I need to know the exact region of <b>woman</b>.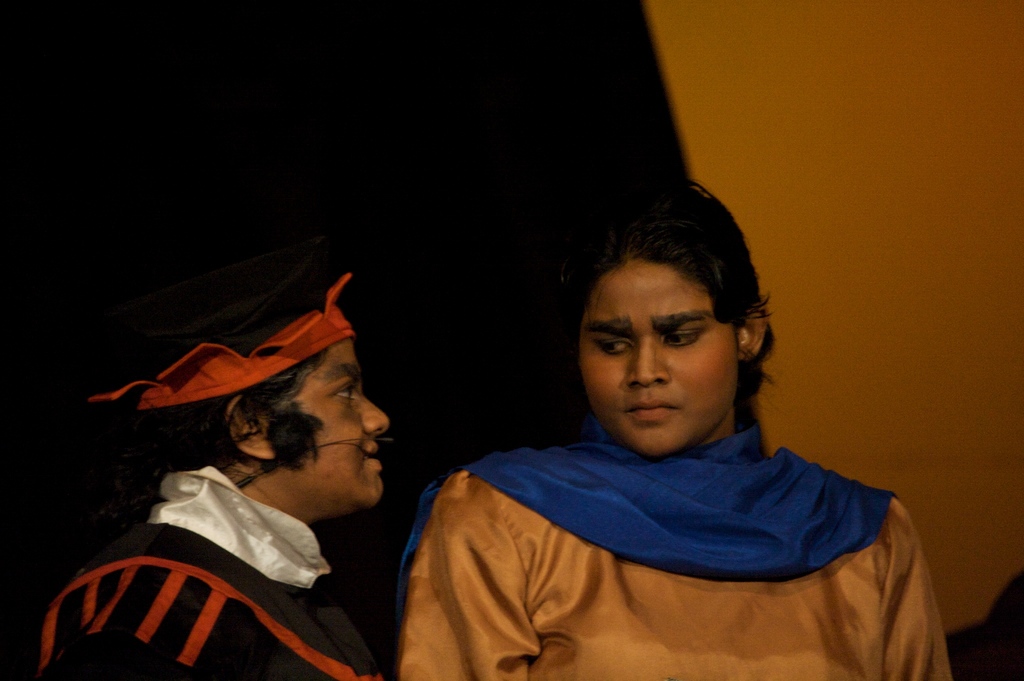
Region: locate(392, 170, 959, 680).
